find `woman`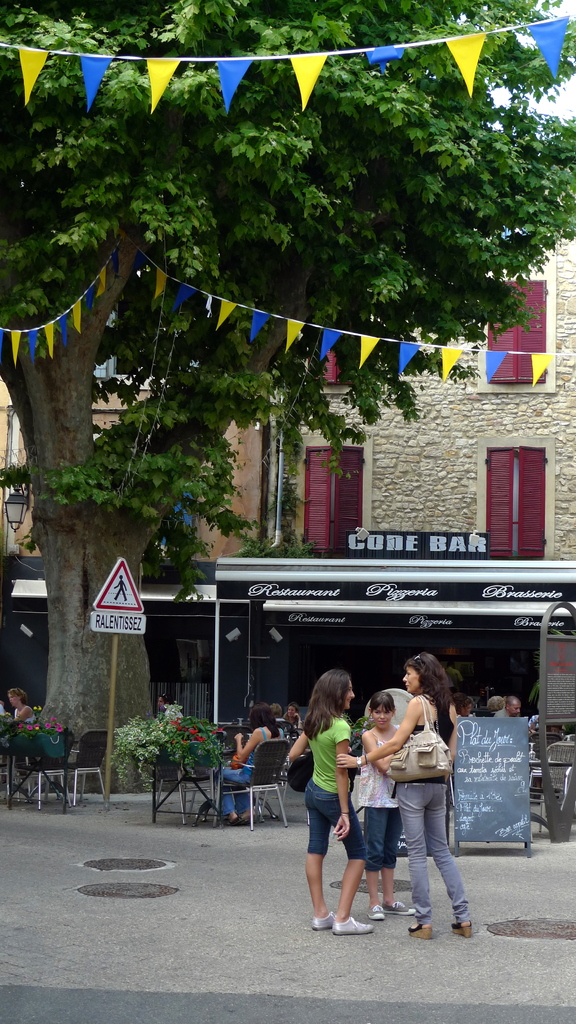
[left=363, top=660, right=470, bottom=927]
